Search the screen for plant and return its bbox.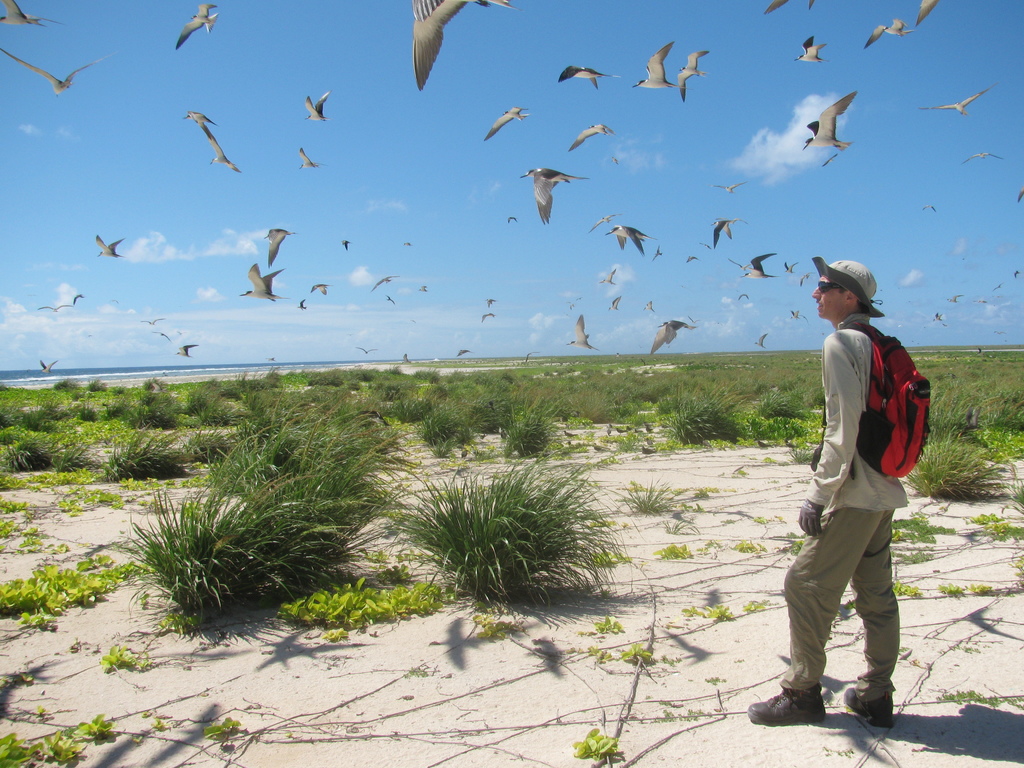
Found: 889 518 943 546.
